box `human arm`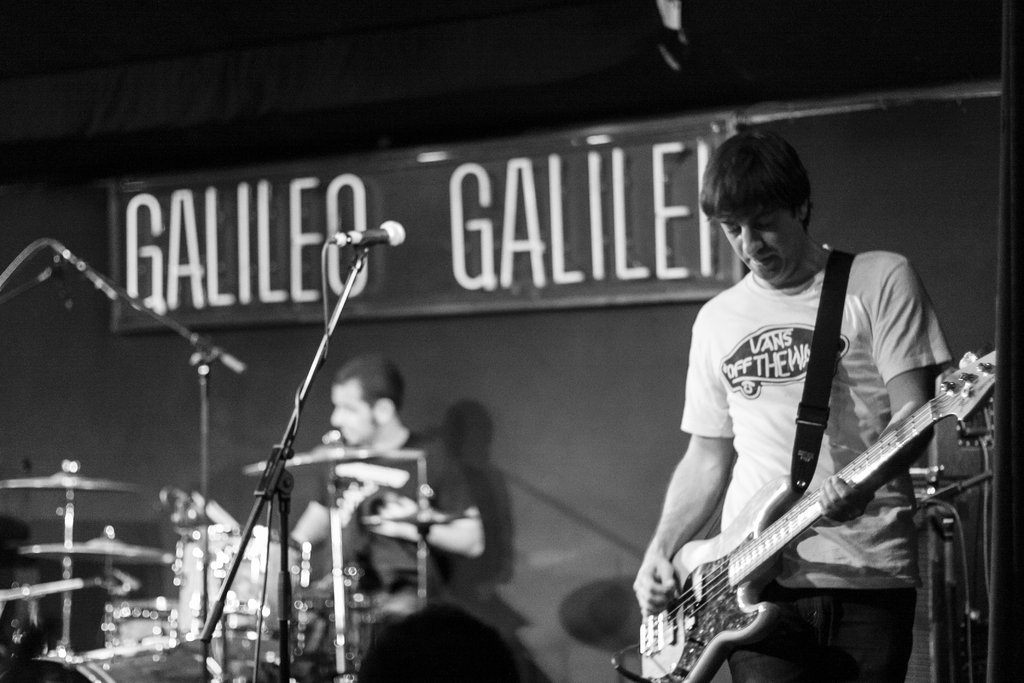
locate(365, 437, 488, 559)
